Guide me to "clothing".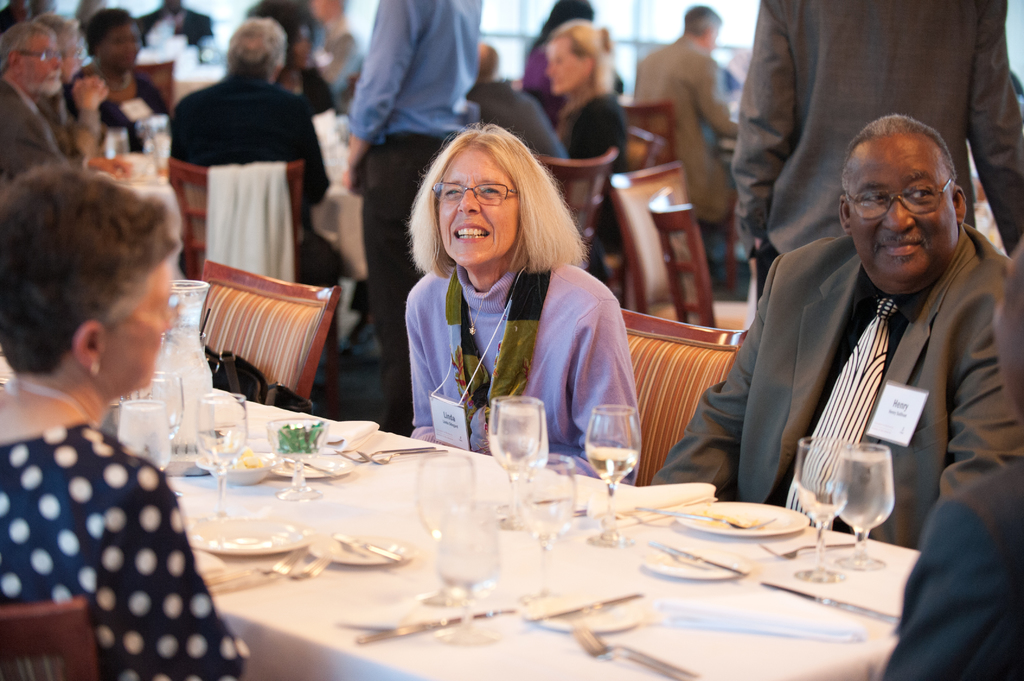
Guidance: box=[360, 0, 481, 417].
